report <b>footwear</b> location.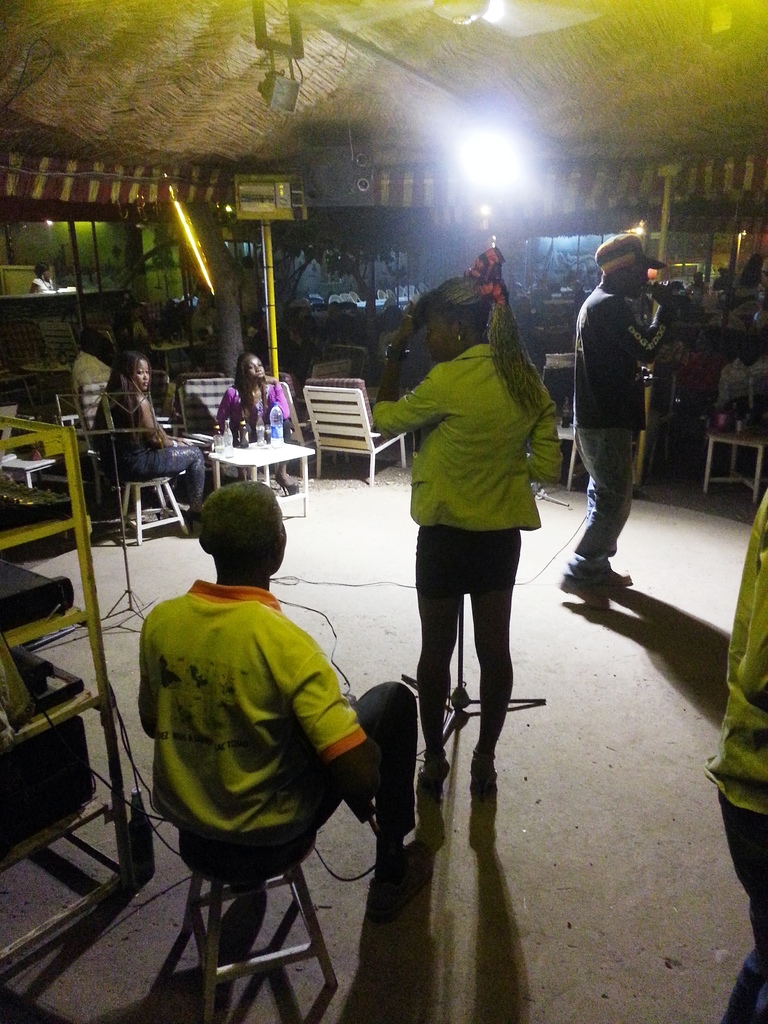
Report: bbox=(184, 504, 204, 525).
